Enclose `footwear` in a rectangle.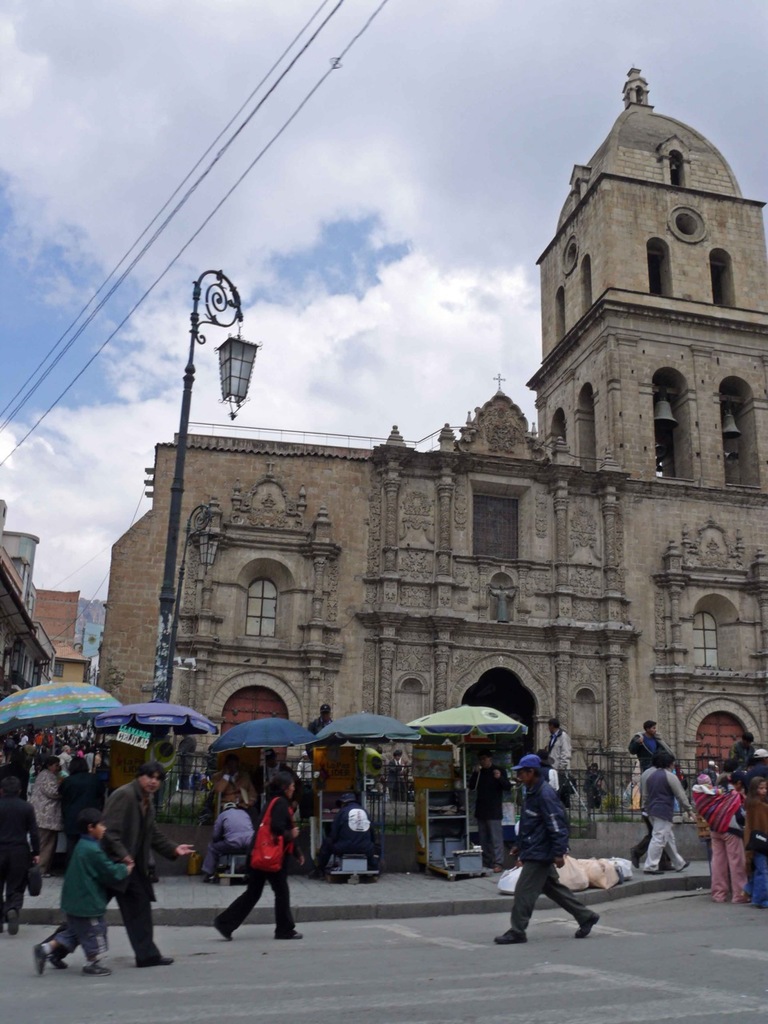
x1=218 y1=917 x2=234 y2=940.
